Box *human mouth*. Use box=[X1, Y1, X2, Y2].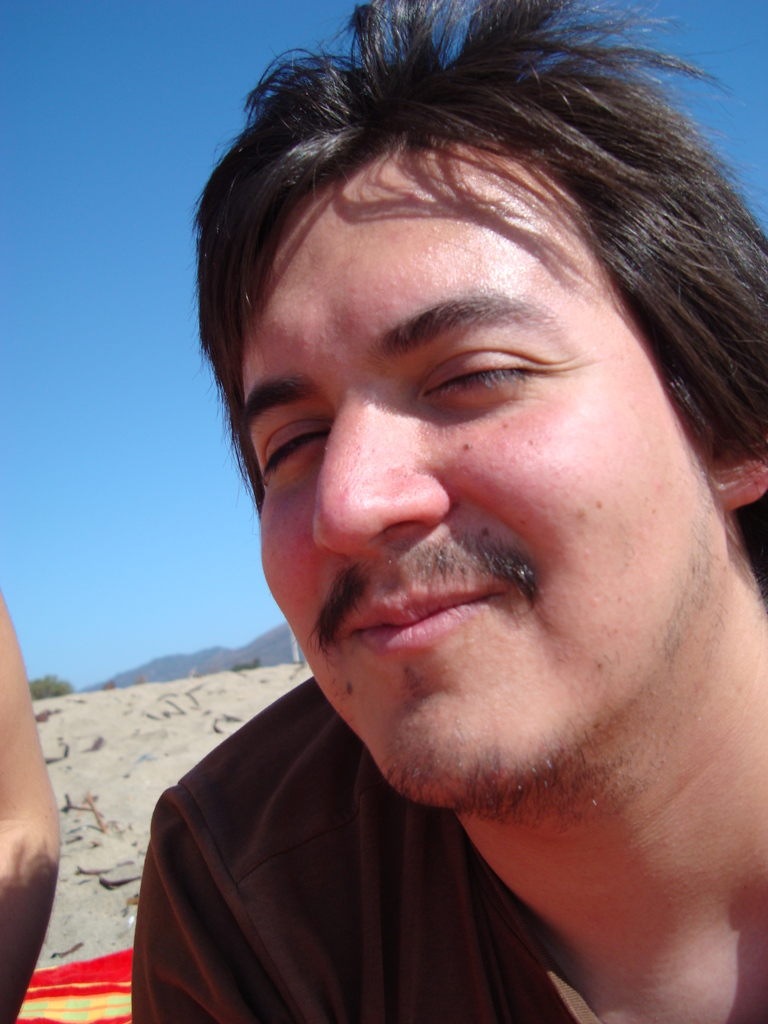
box=[340, 557, 510, 664].
